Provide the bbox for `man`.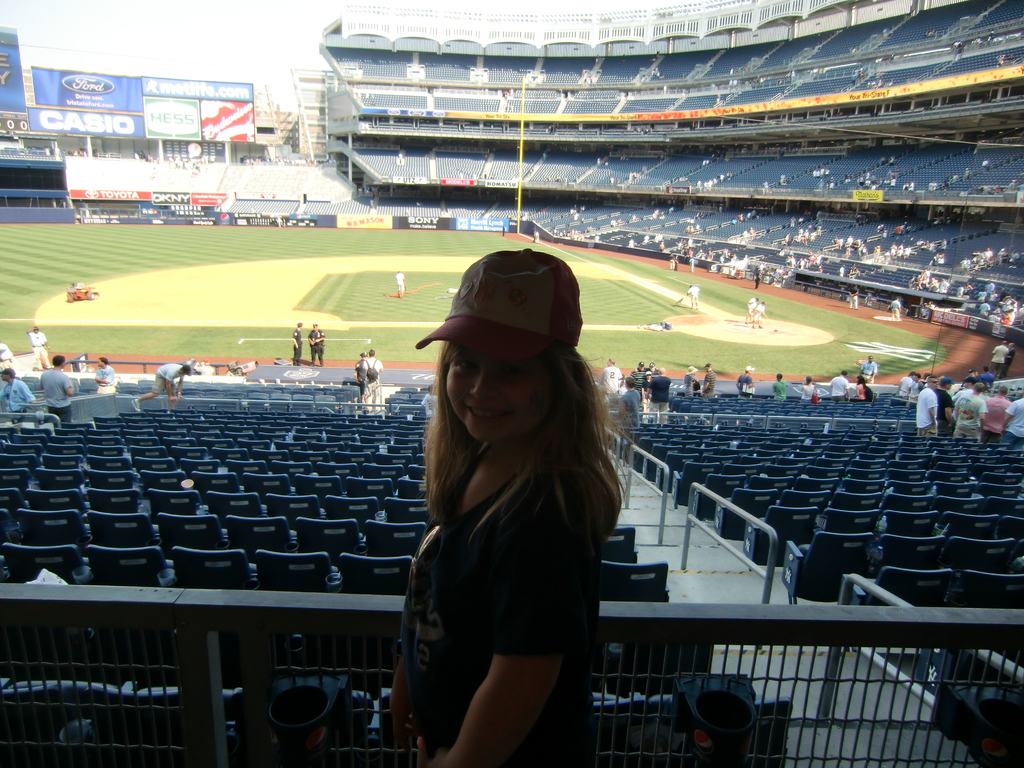
bbox=(734, 364, 755, 401).
